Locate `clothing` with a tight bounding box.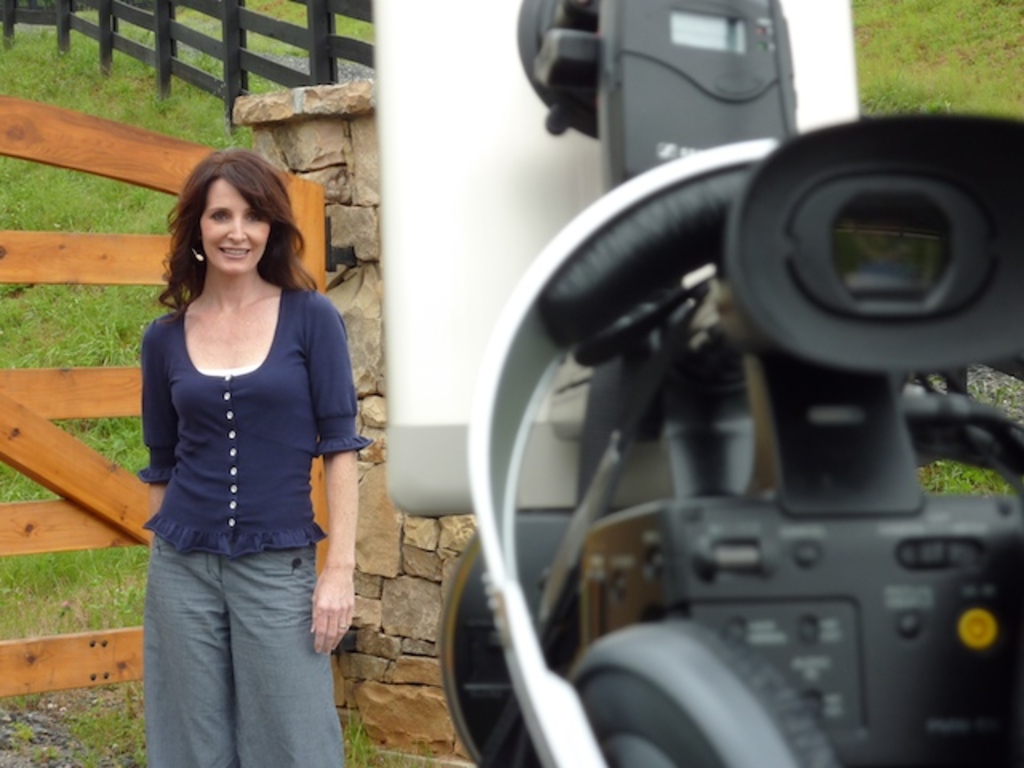
box=[139, 286, 370, 555].
